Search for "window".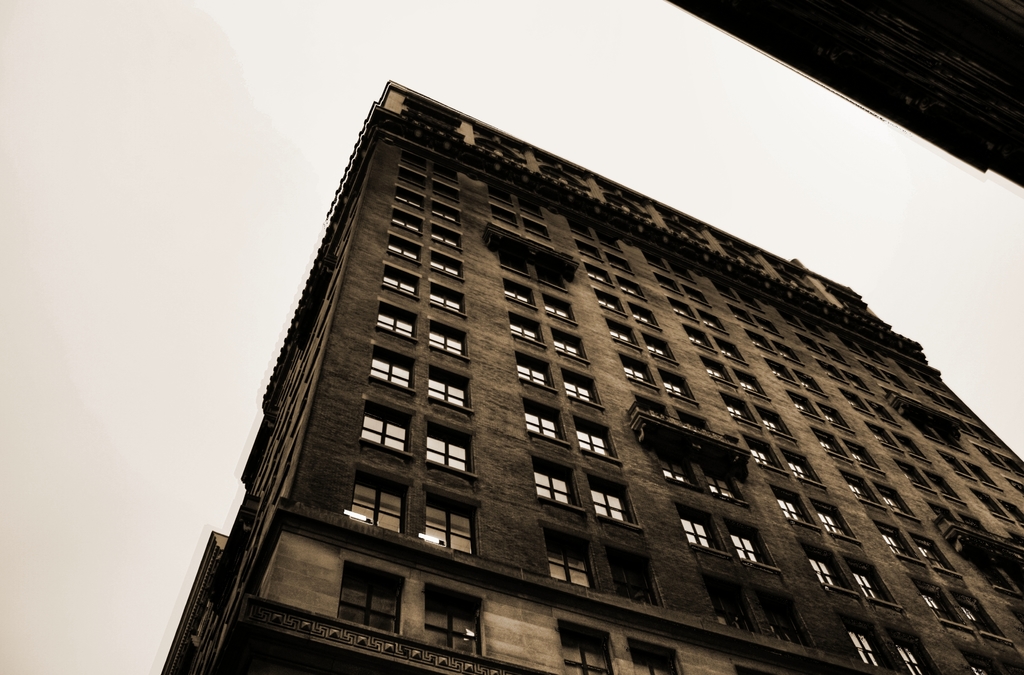
Found at rect(648, 336, 670, 355).
